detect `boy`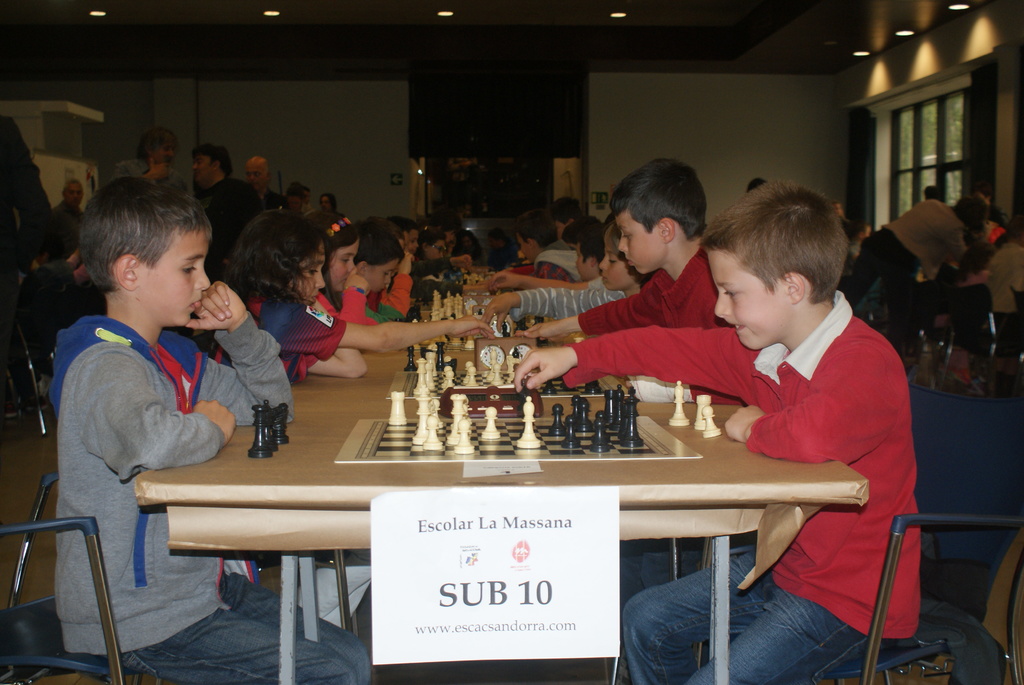
bbox=[485, 211, 582, 281]
